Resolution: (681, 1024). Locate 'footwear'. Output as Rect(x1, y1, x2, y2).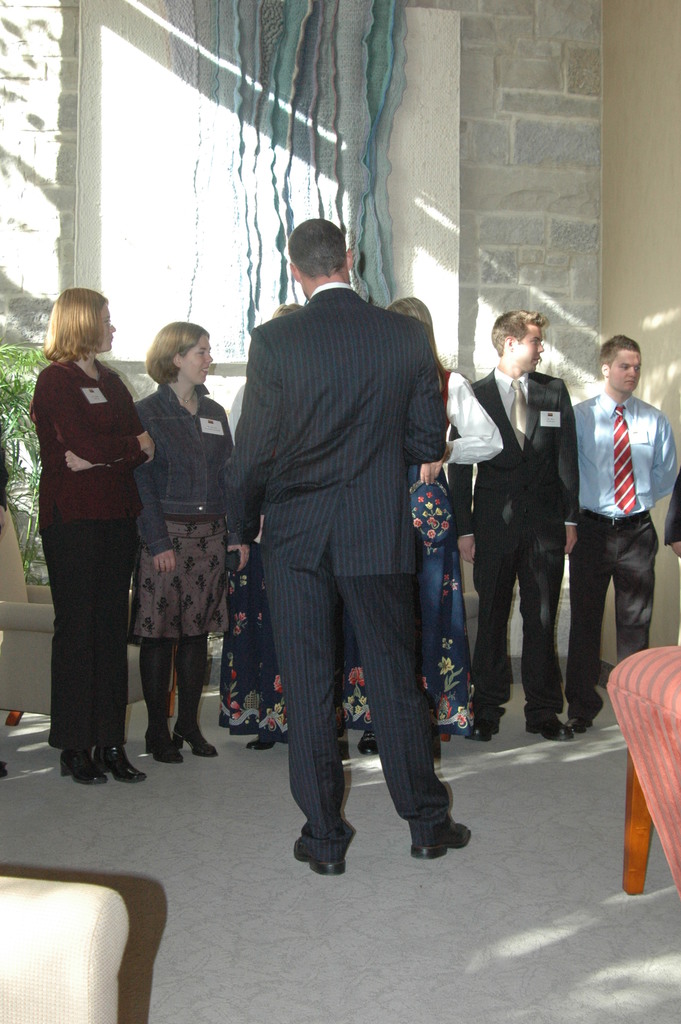
Rect(98, 744, 151, 784).
